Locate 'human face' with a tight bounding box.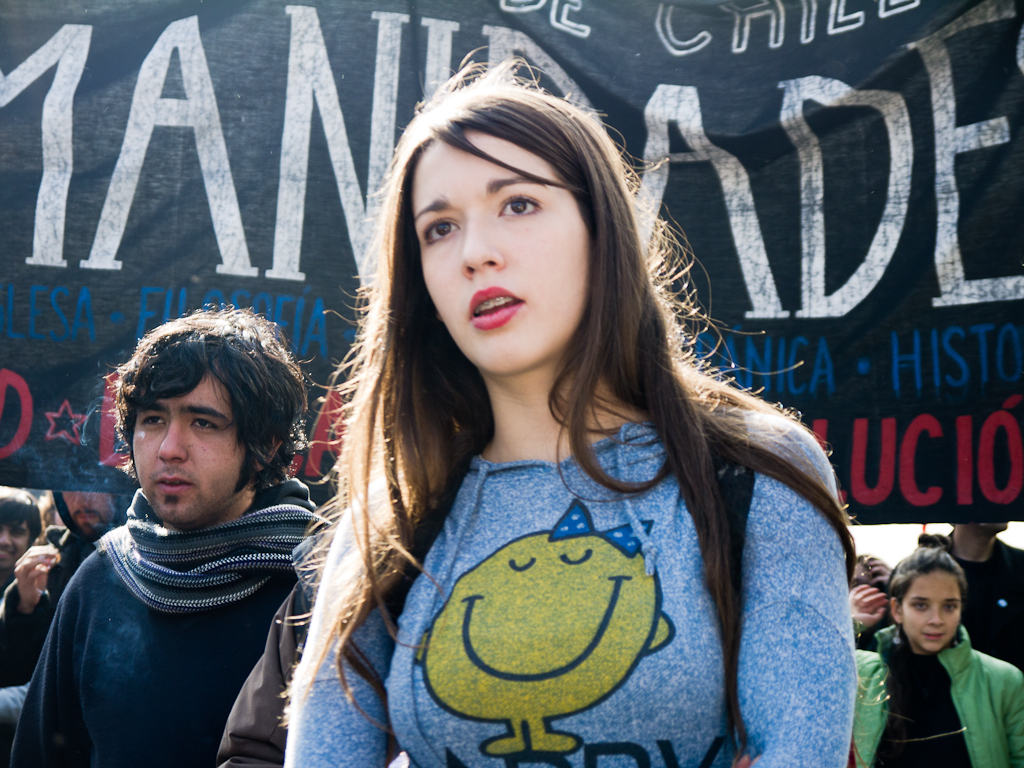
410/129/589/379.
